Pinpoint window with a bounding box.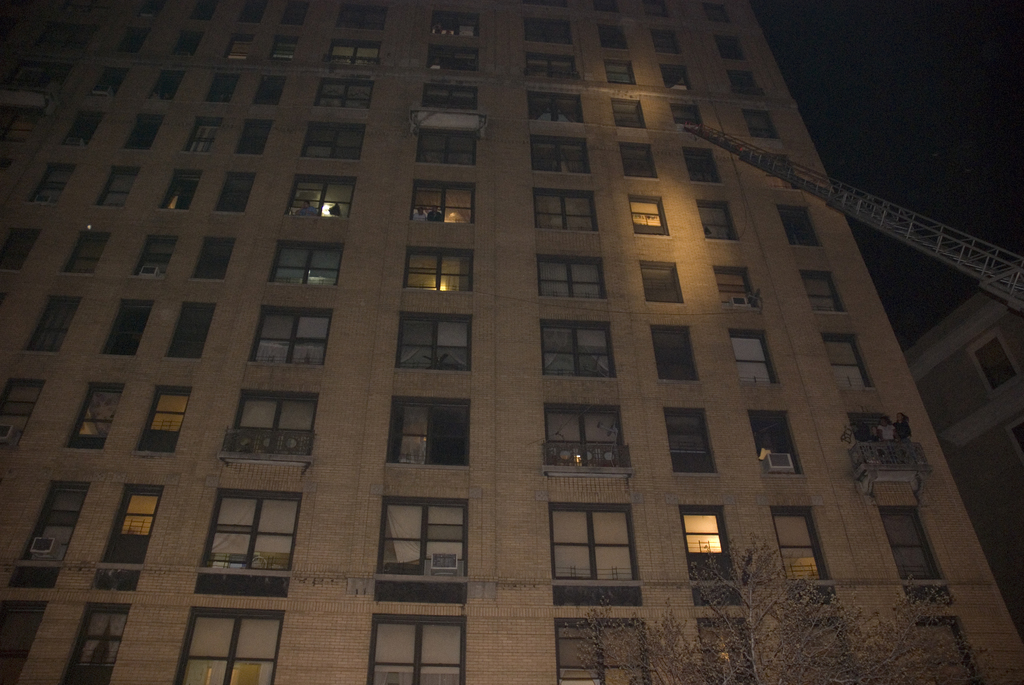
locate(538, 257, 607, 311).
